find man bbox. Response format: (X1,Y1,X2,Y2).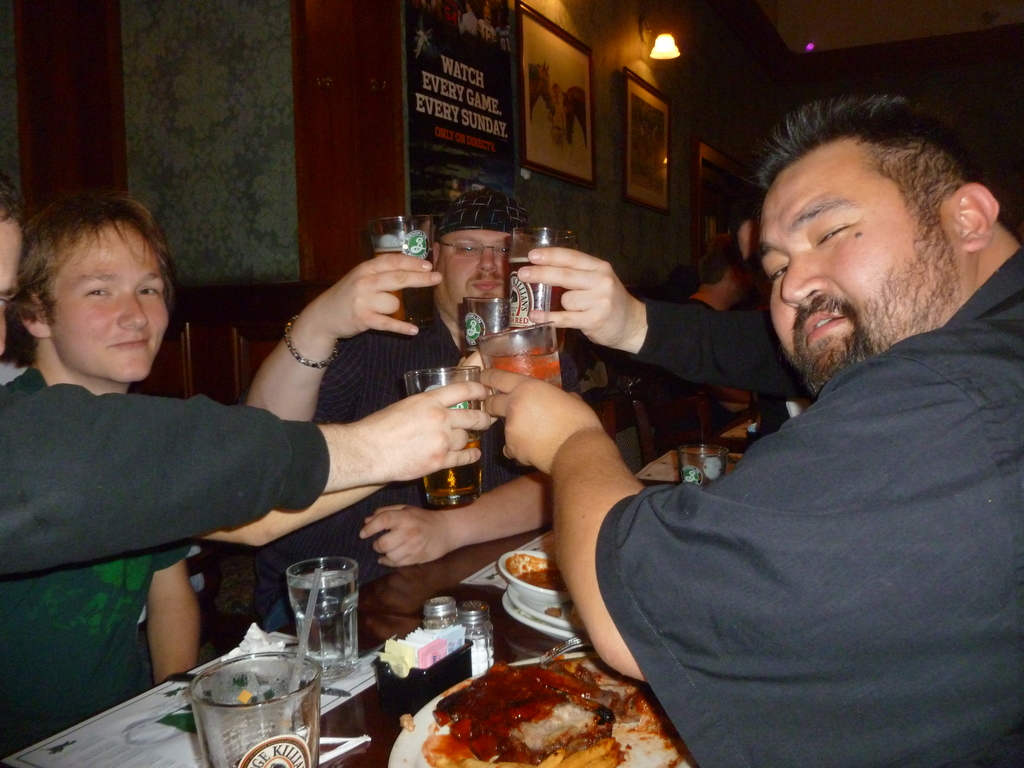
(504,83,1023,755).
